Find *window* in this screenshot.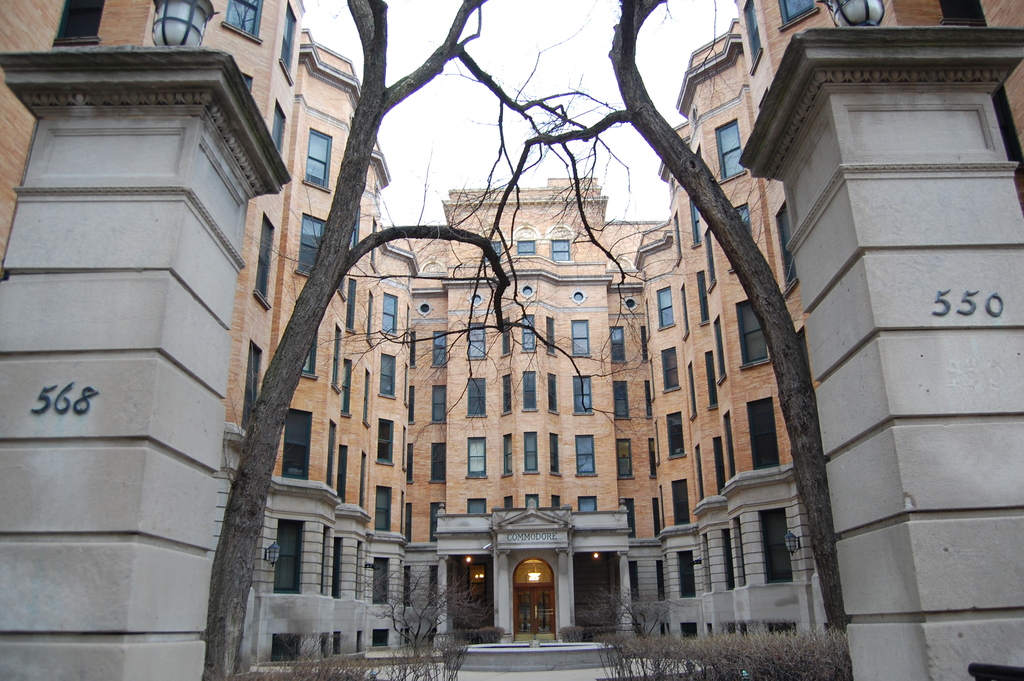
The bounding box for *window* is locate(701, 228, 714, 284).
